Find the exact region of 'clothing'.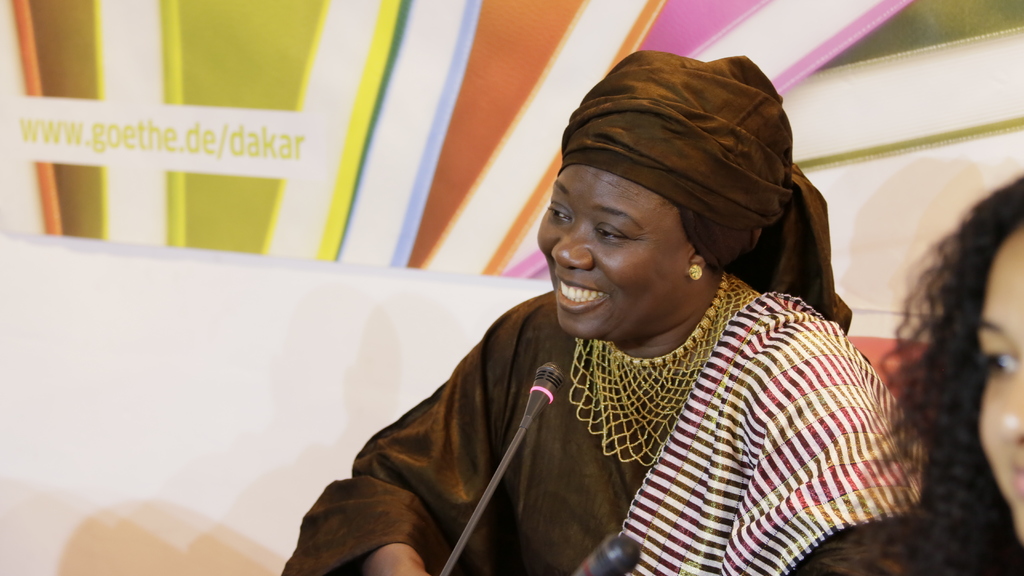
Exact region: bbox(277, 262, 954, 572).
